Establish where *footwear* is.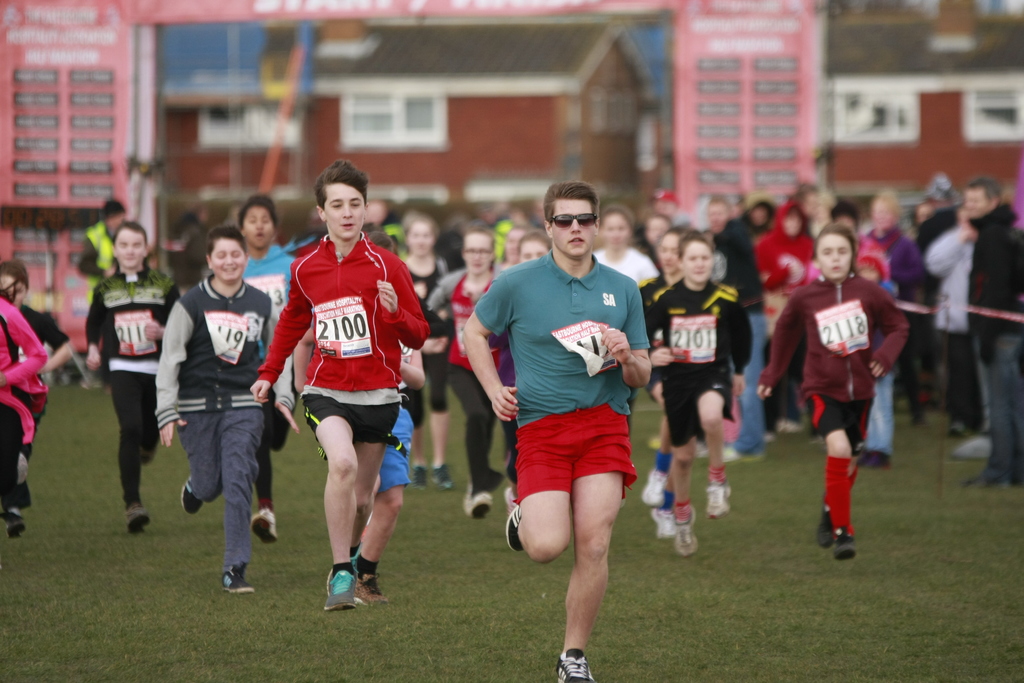
Established at {"x1": 470, "y1": 495, "x2": 493, "y2": 522}.
